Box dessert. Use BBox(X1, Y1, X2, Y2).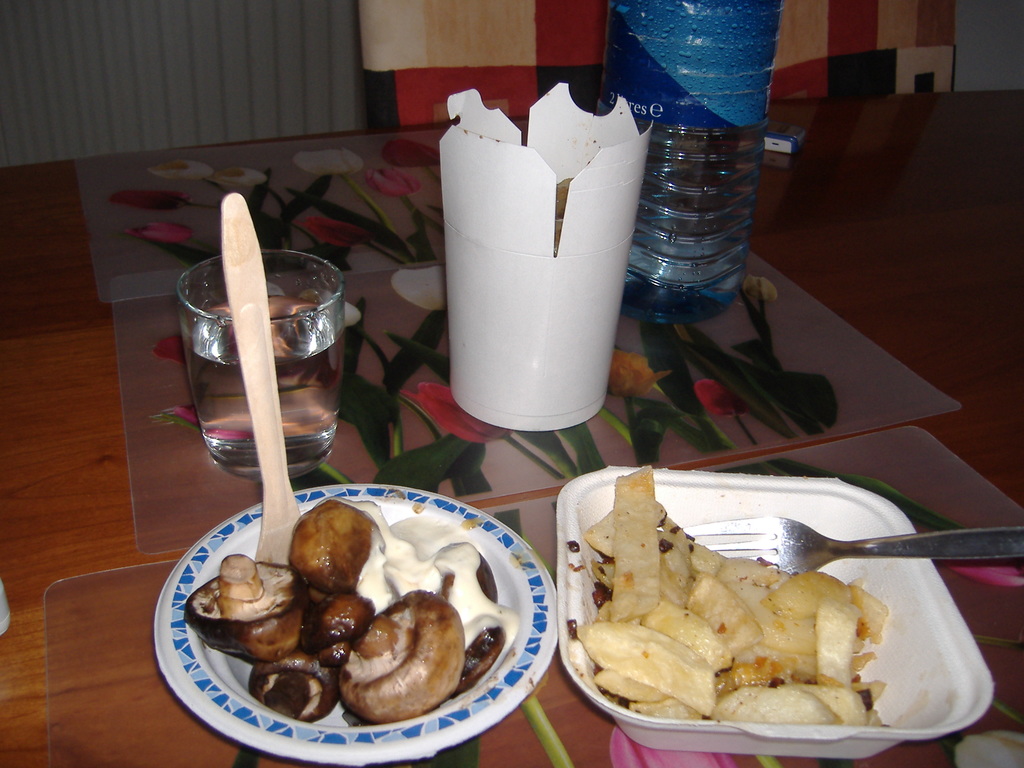
BBox(755, 554, 836, 679).
